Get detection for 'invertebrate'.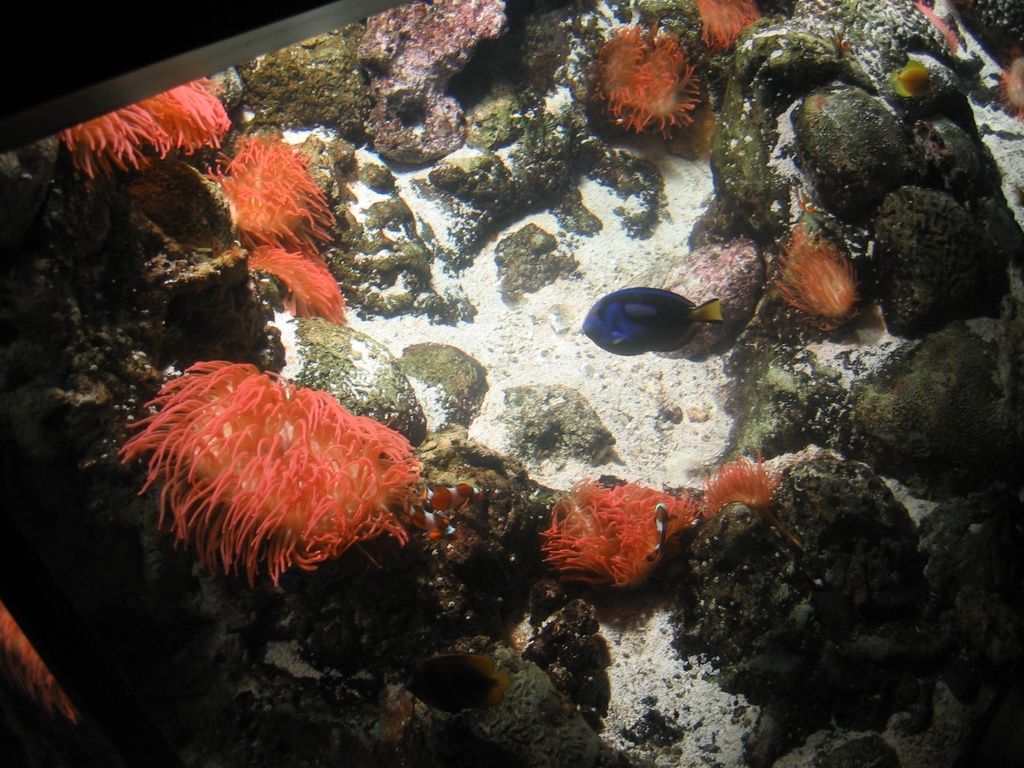
Detection: [775, 222, 861, 317].
